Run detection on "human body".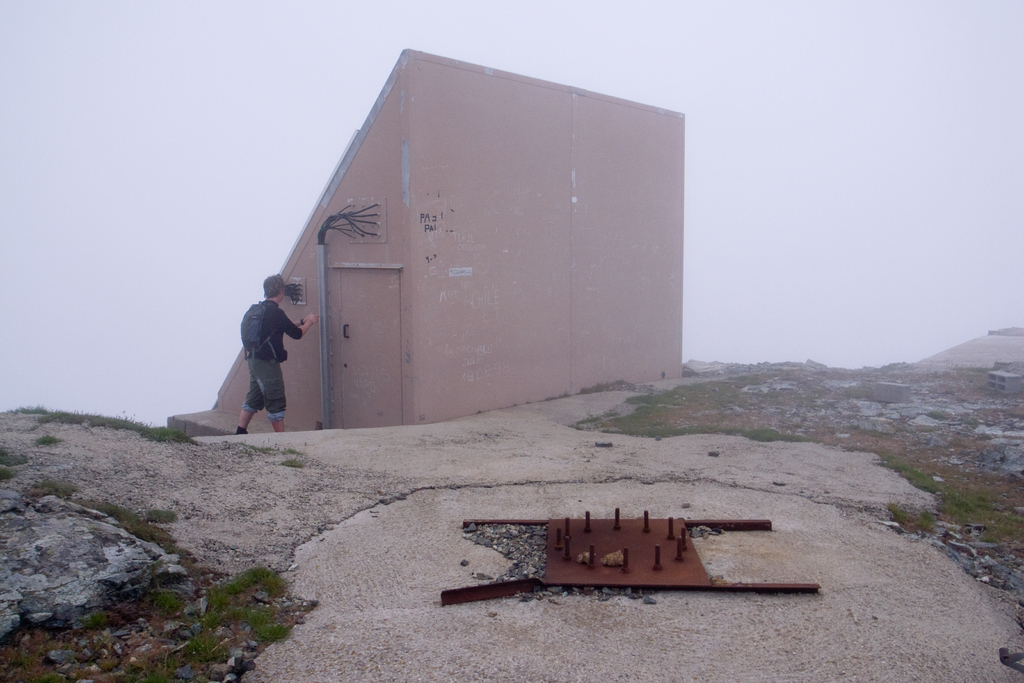
Result: bbox=(237, 272, 318, 434).
